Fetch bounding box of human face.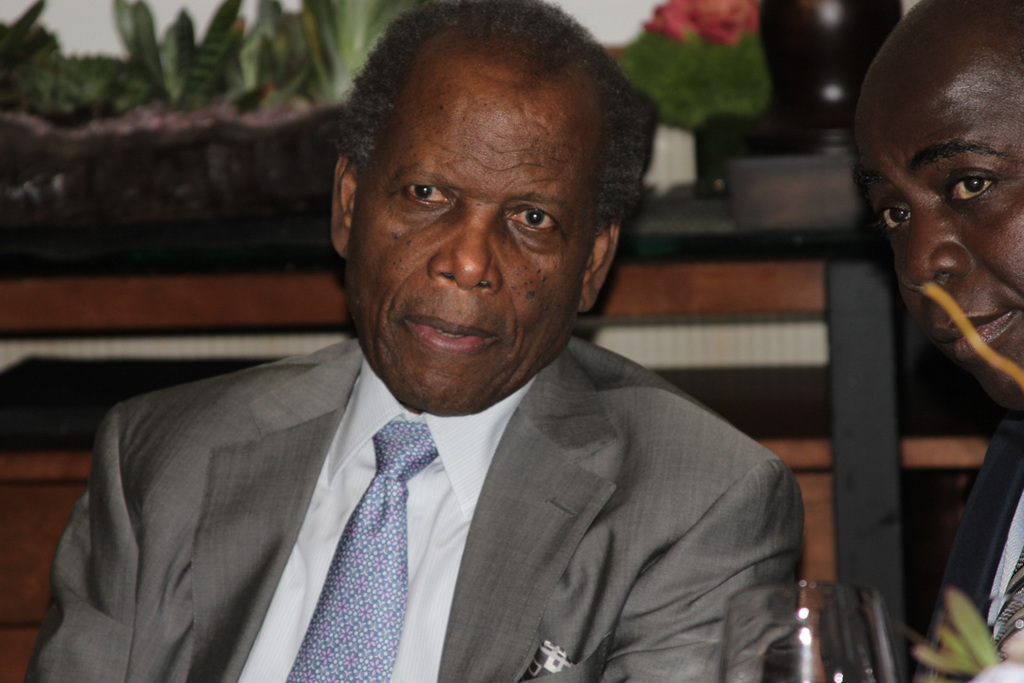
Bbox: bbox=(344, 83, 589, 416).
